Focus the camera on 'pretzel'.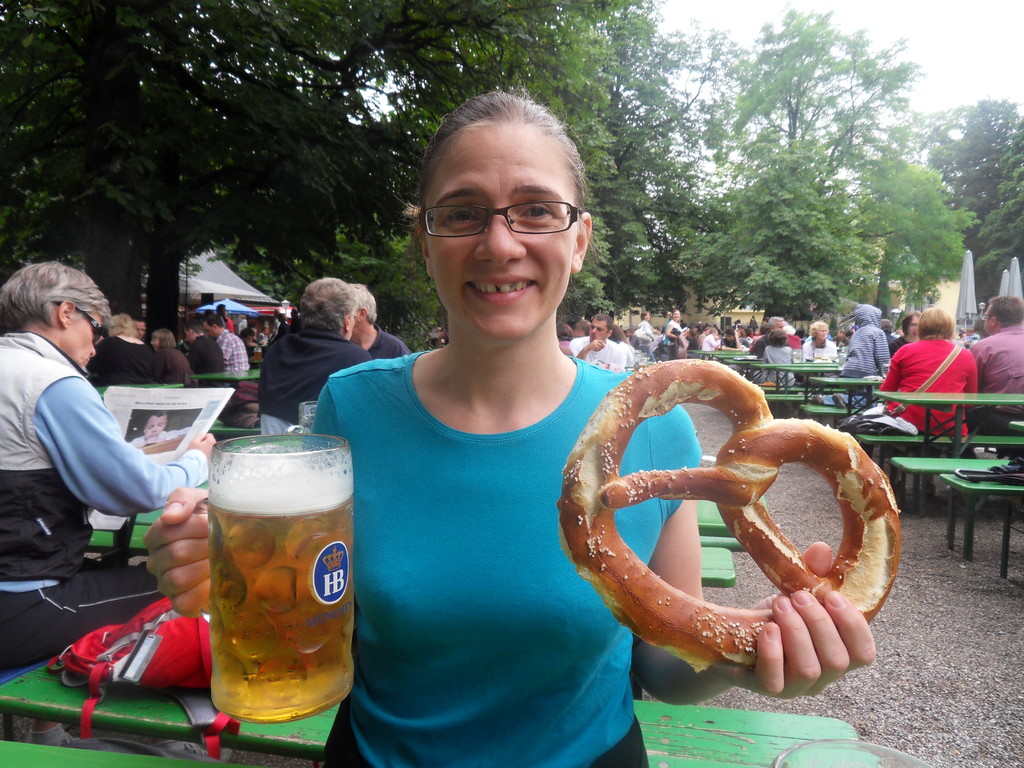
Focus region: 555, 358, 902, 678.
